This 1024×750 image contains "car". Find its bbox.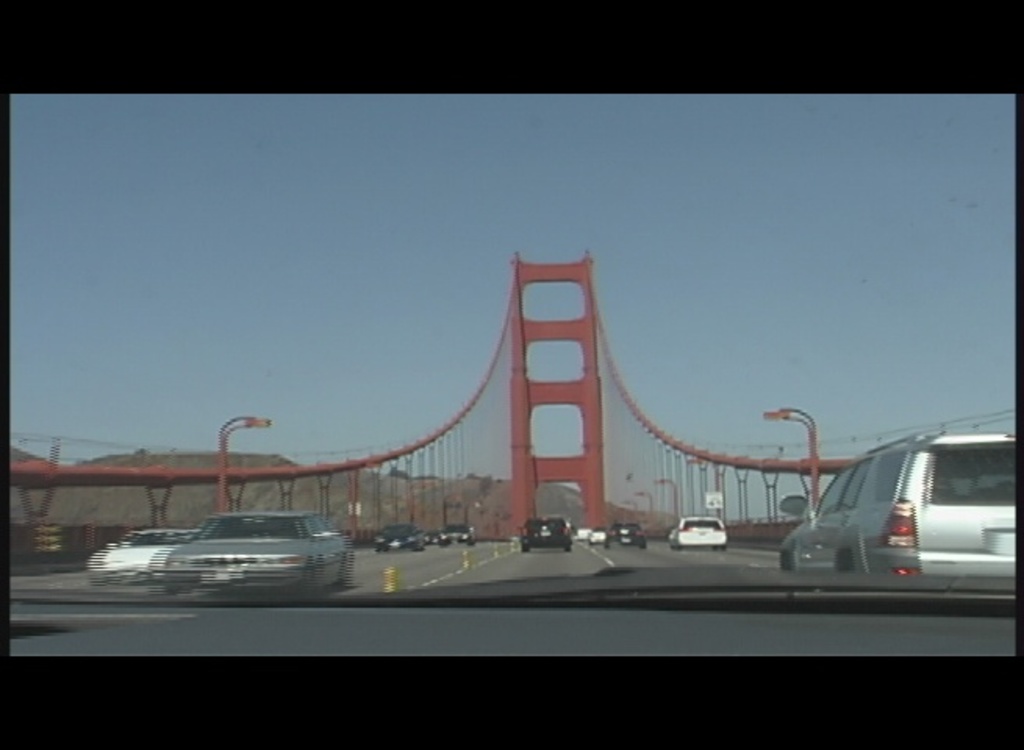
detection(575, 525, 594, 538).
